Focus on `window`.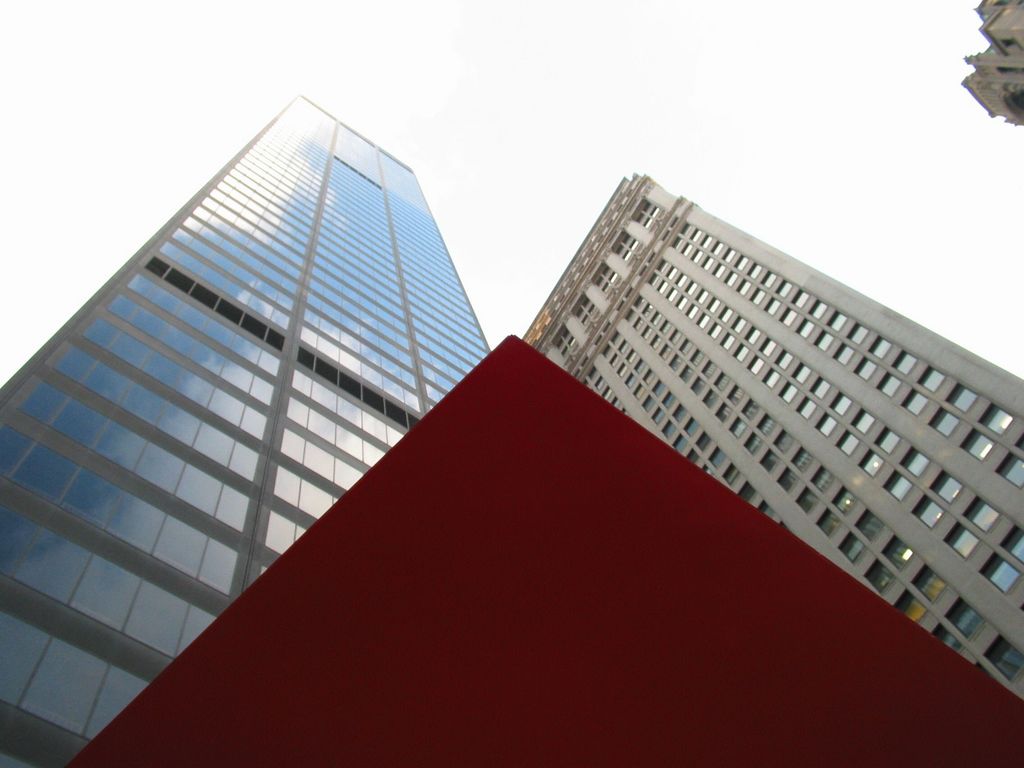
Focused at x1=855 y1=508 x2=884 y2=543.
